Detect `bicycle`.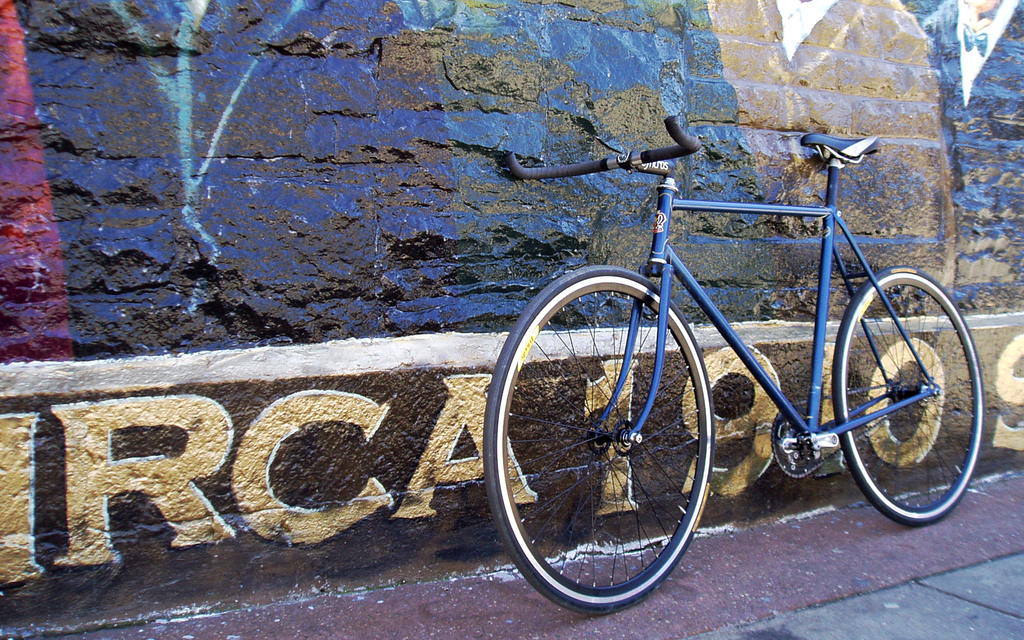
Detected at pyautogui.locateOnScreen(458, 84, 1009, 604).
